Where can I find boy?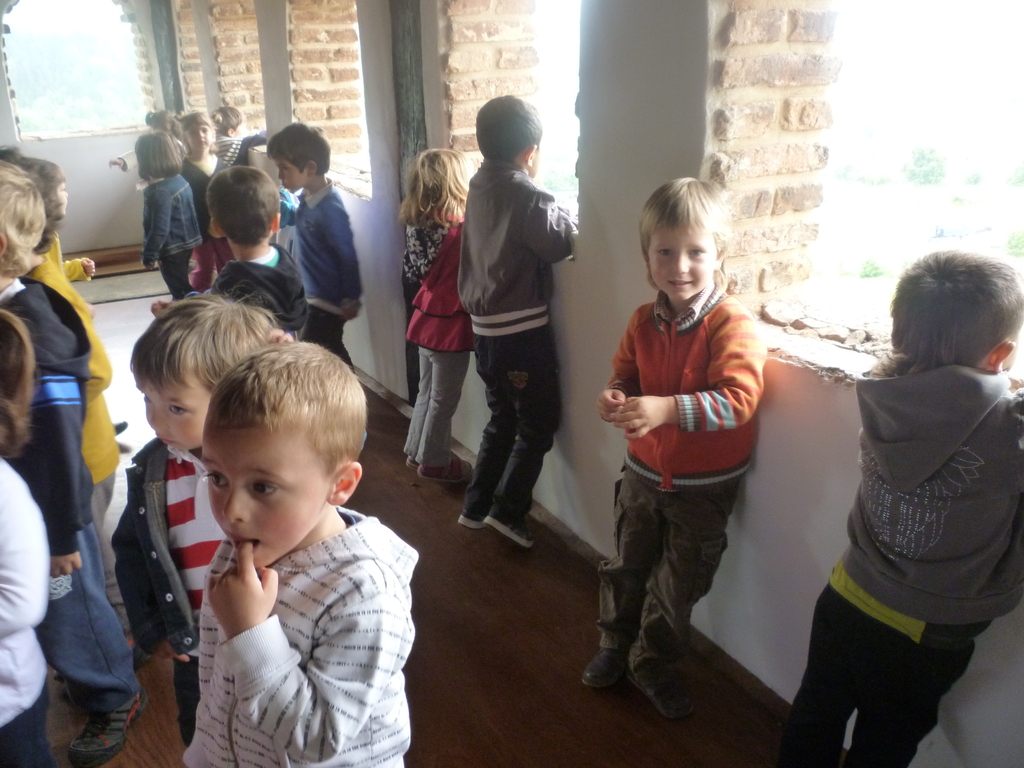
You can find it at <region>178, 335, 417, 767</region>.
